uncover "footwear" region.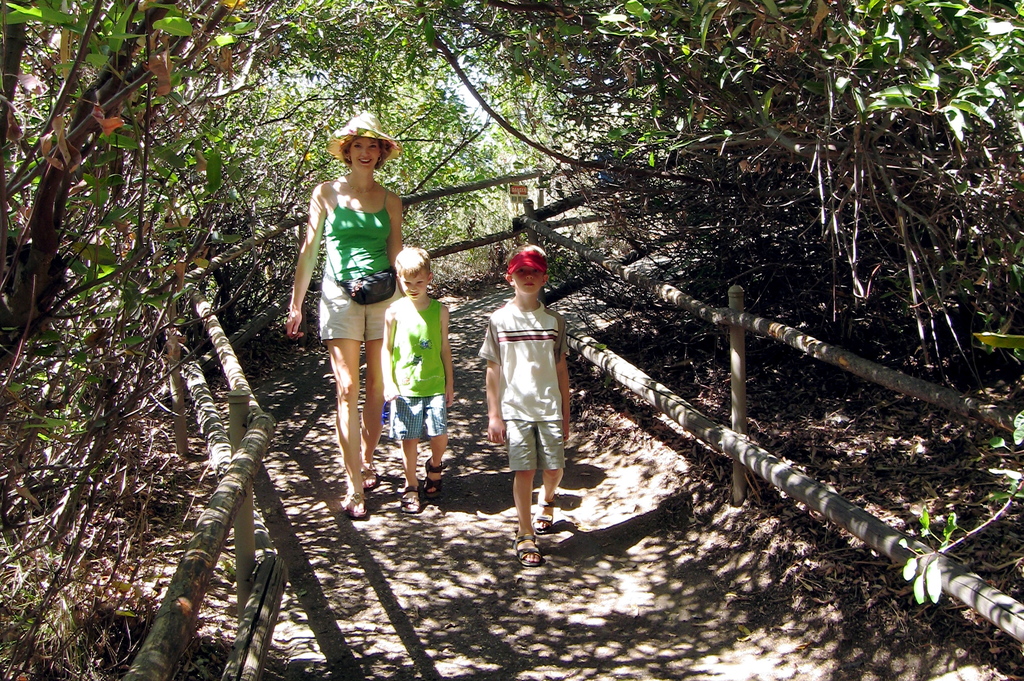
Uncovered: pyautogui.locateOnScreen(337, 487, 370, 515).
